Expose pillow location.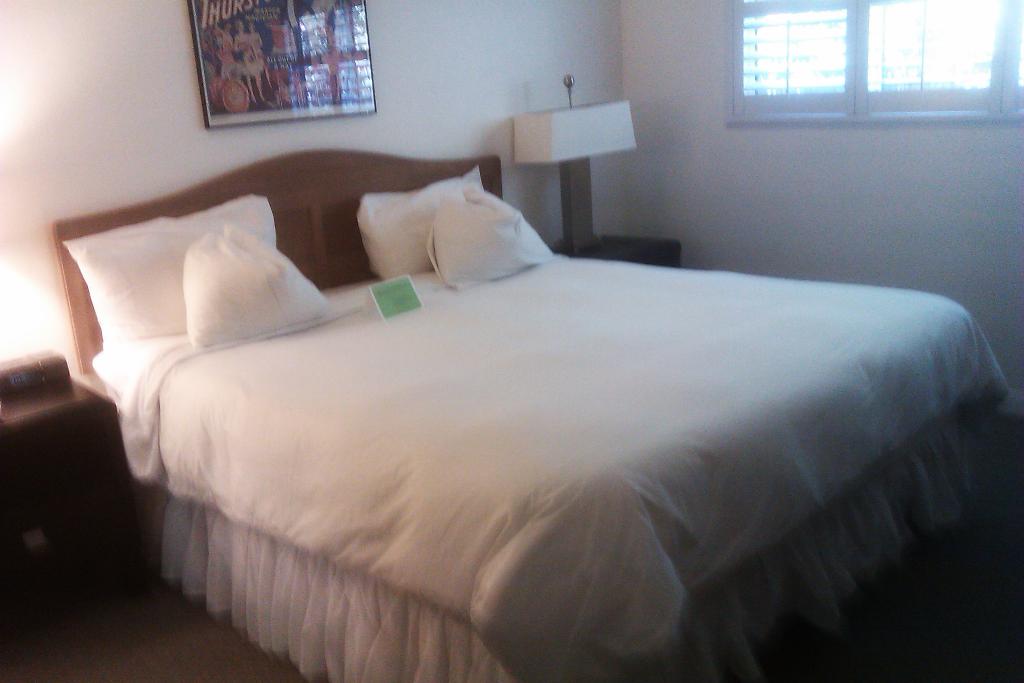
Exposed at [60, 191, 280, 344].
